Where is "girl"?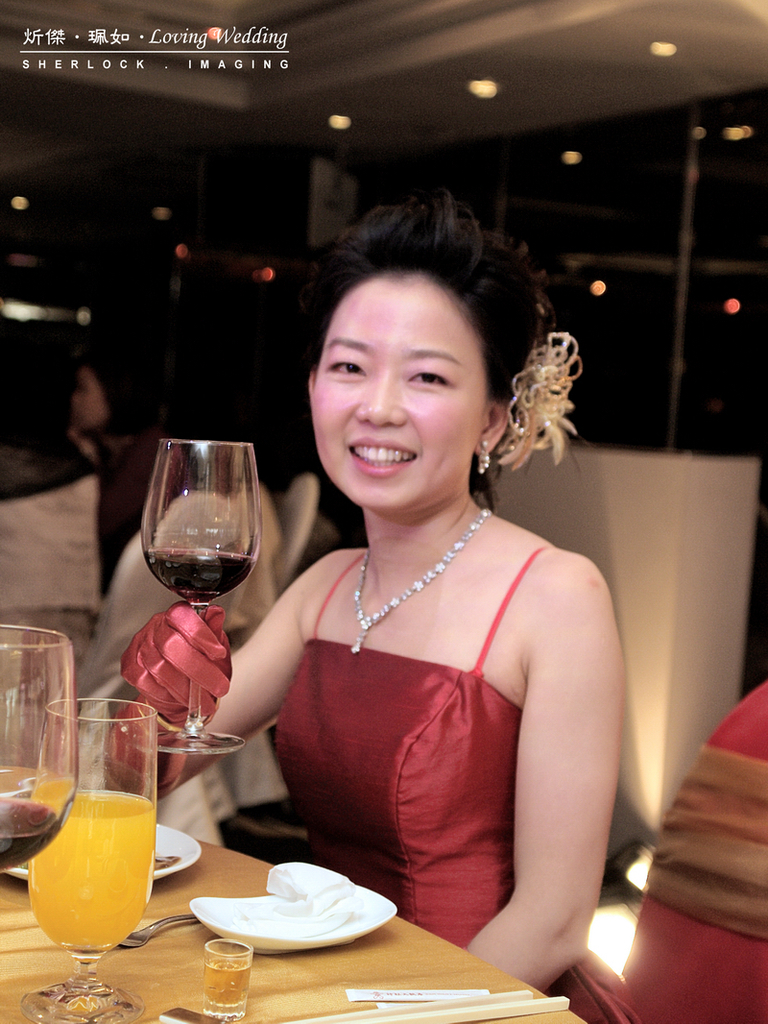
bbox(106, 196, 640, 1023).
